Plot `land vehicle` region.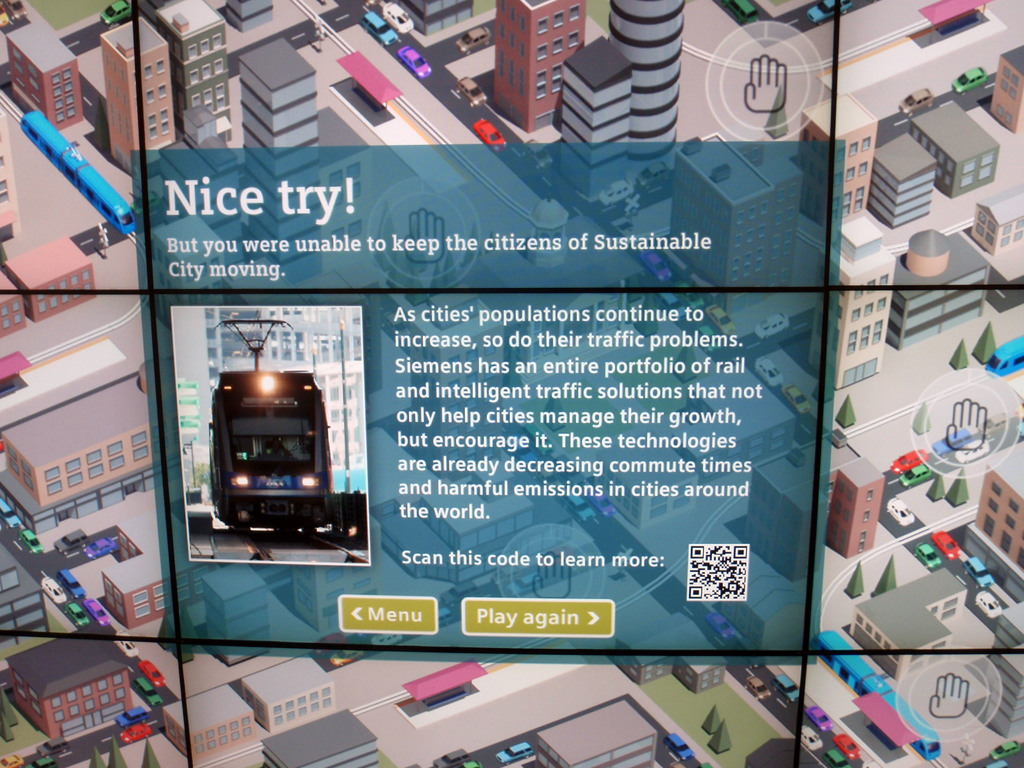
Plotted at locate(986, 332, 1023, 372).
